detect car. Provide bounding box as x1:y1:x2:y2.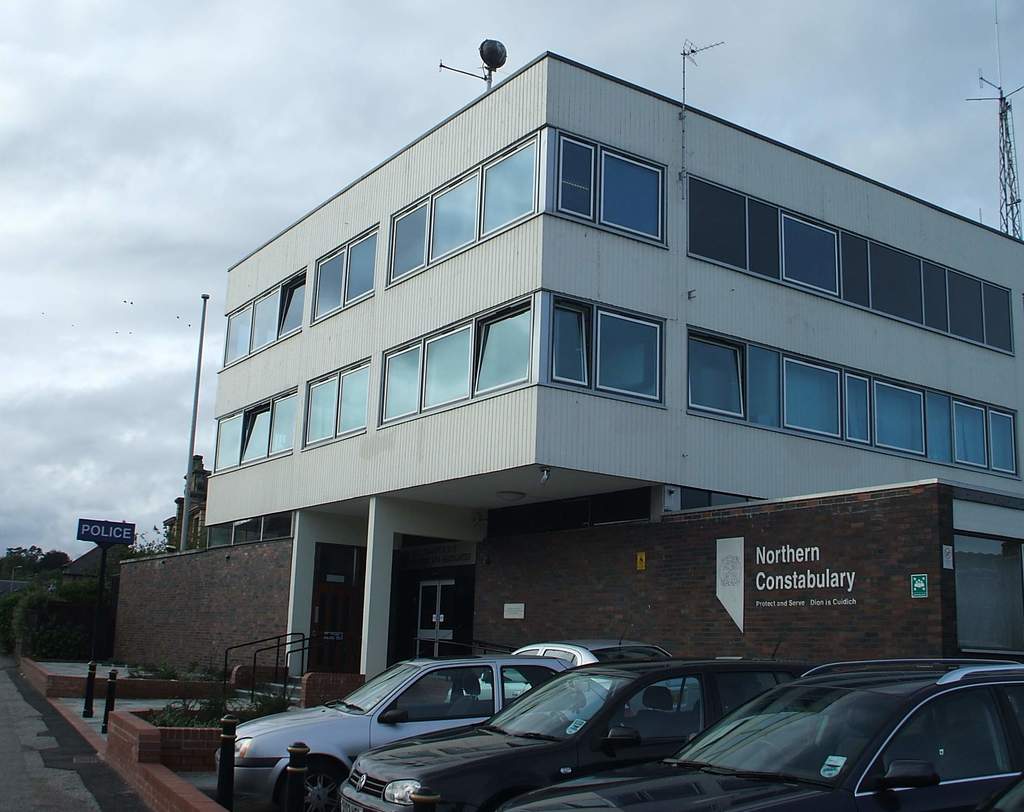
218:659:641:811.
